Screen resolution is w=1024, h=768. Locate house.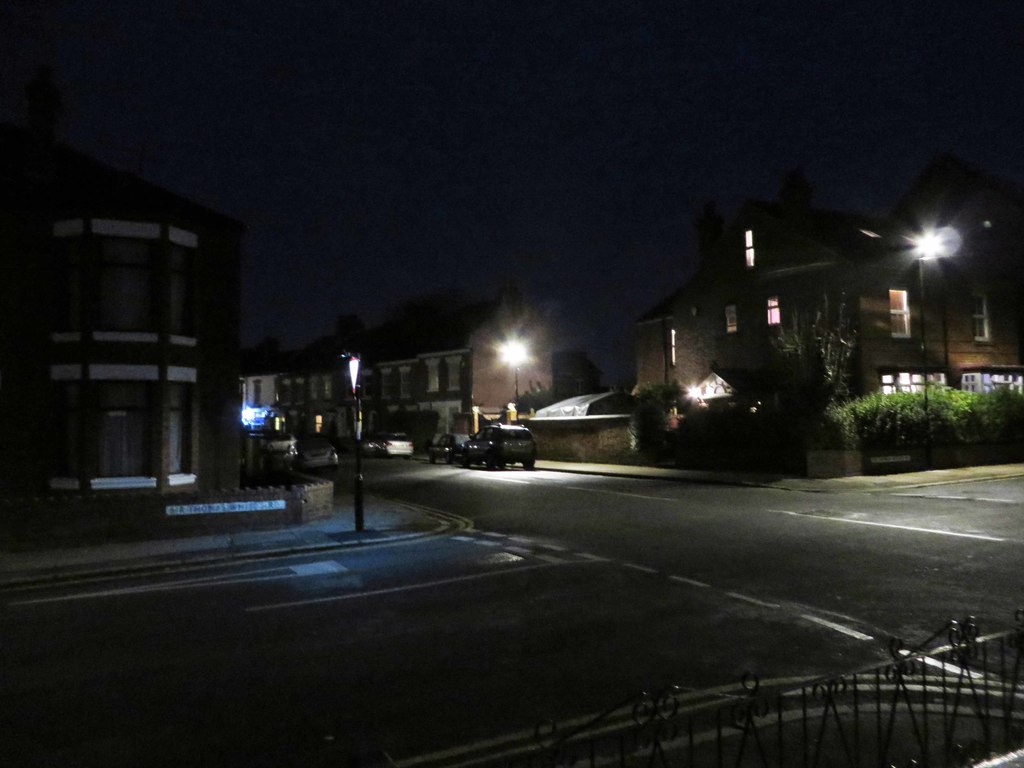
x1=0, y1=198, x2=240, y2=538.
